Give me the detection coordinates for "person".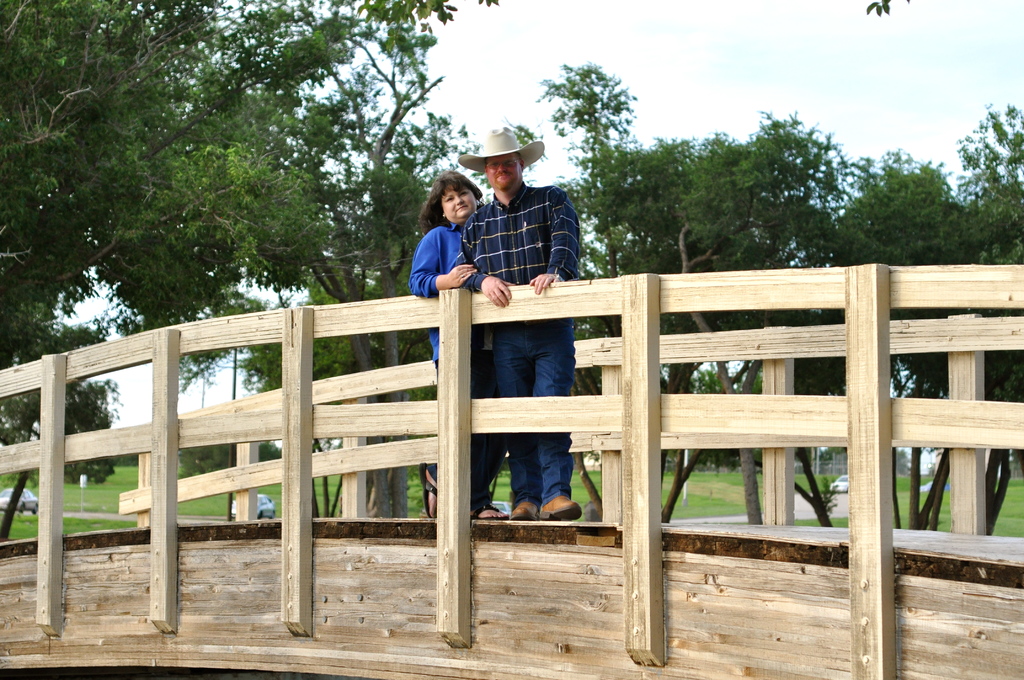
bbox=(445, 122, 596, 514).
